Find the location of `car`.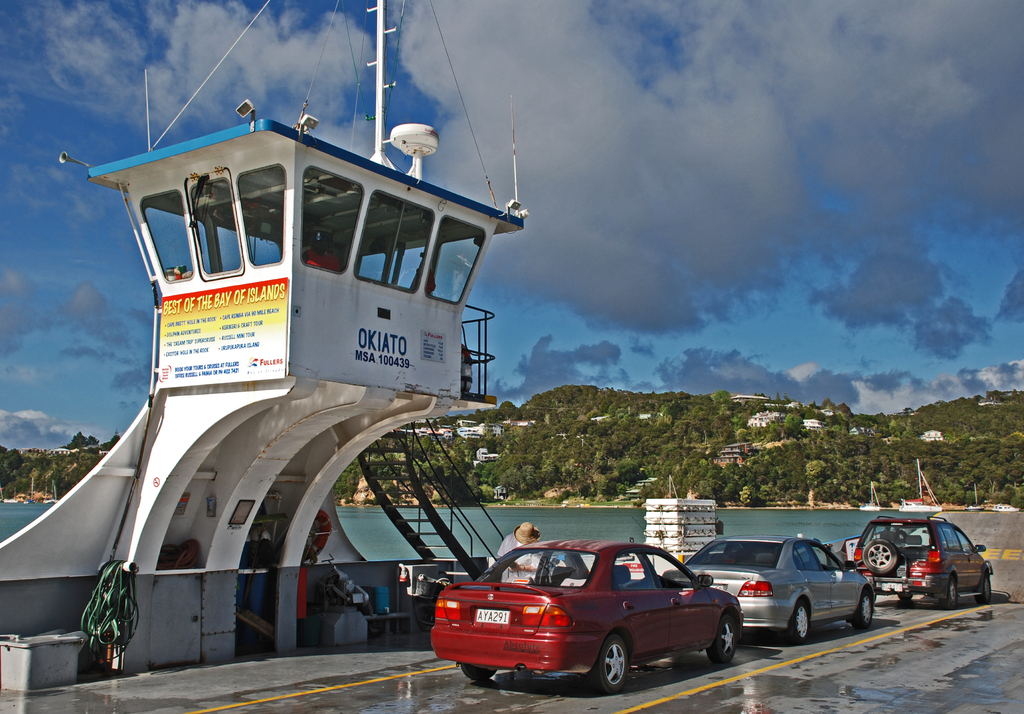
Location: [849, 514, 1004, 606].
